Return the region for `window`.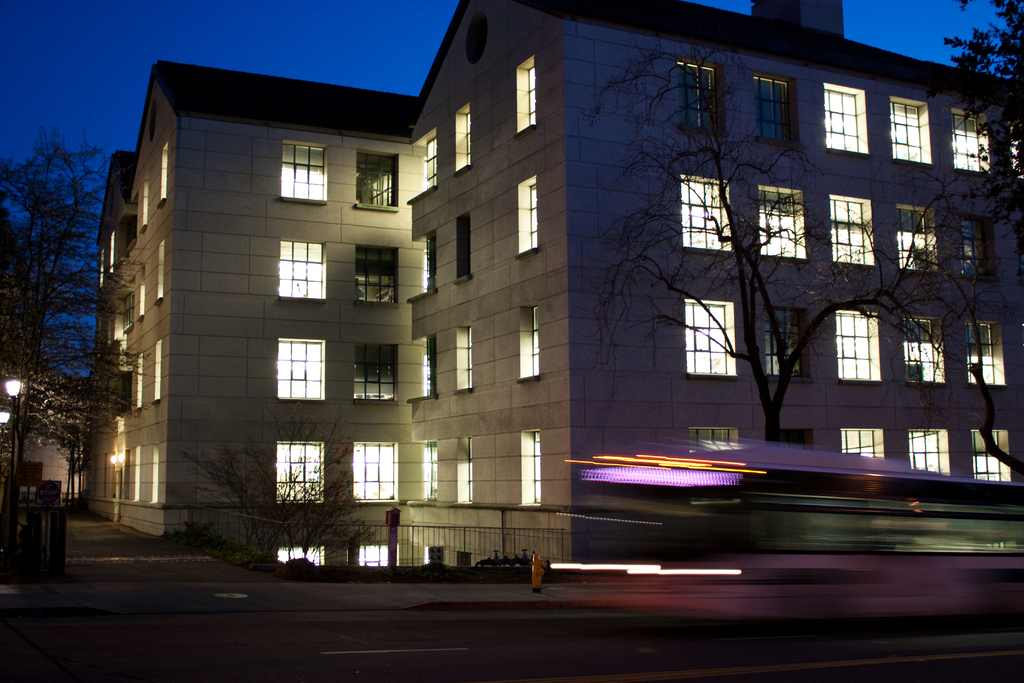
box=[681, 176, 731, 250].
